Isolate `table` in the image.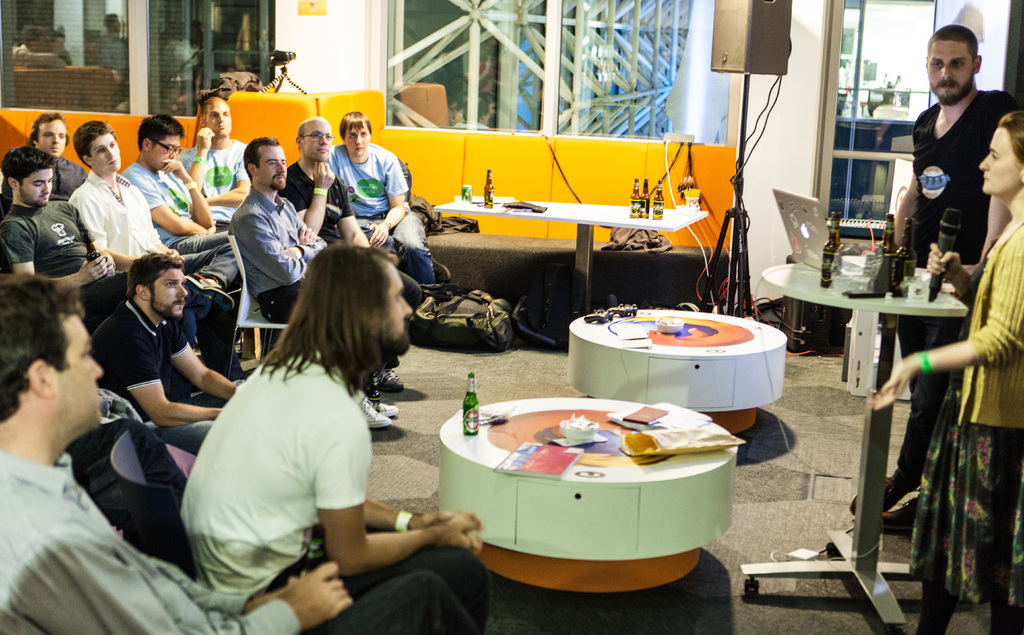
Isolated region: [738, 261, 970, 630].
